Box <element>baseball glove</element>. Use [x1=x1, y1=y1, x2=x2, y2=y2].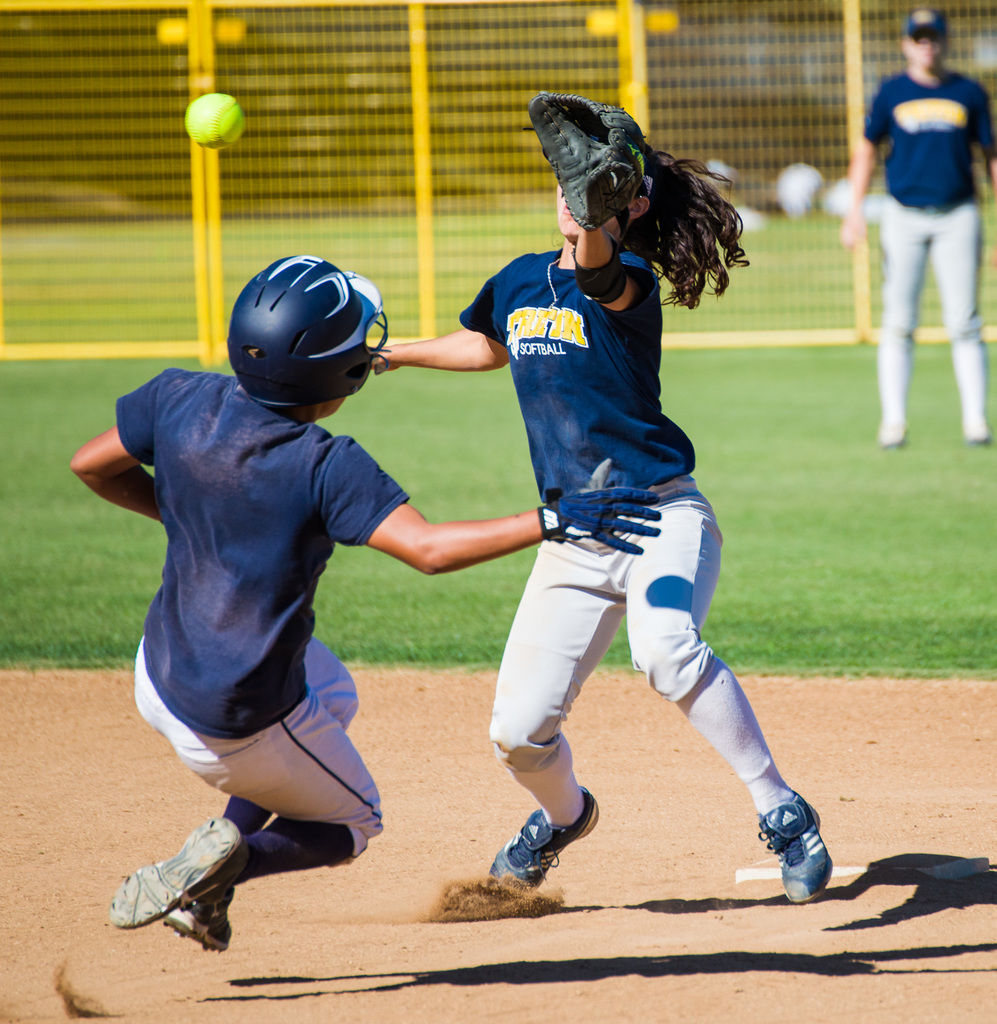
[x1=528, y1=90, x2=671, y2=224].
